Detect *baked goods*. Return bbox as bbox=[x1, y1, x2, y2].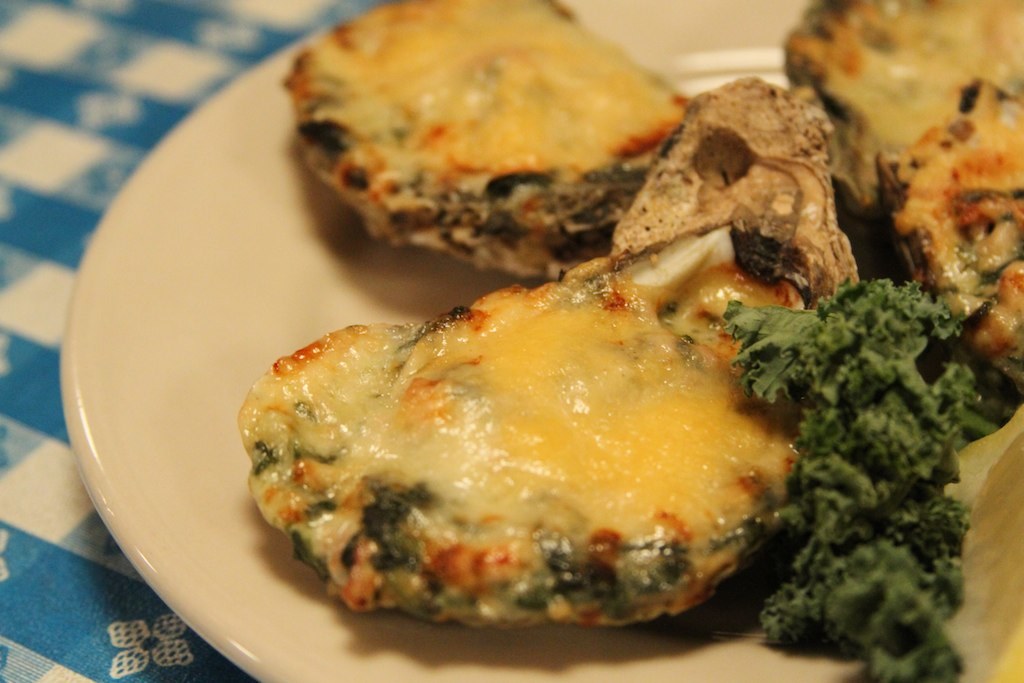
bbox=[275, 0, 839, 275].
